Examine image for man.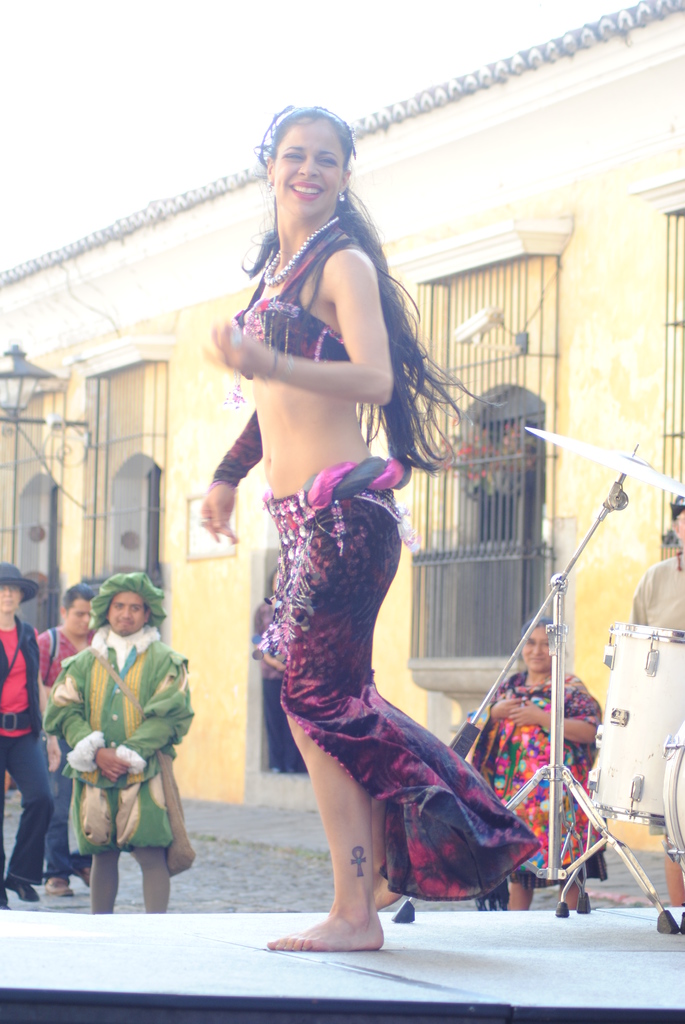
Examination result: 0, 556, 47, 902.
